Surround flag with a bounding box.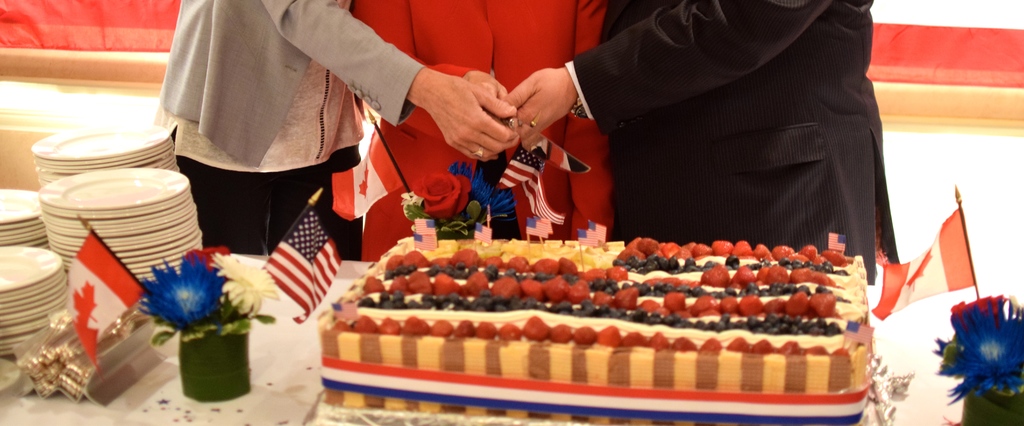
BBox(824, 233, 845, 252).
